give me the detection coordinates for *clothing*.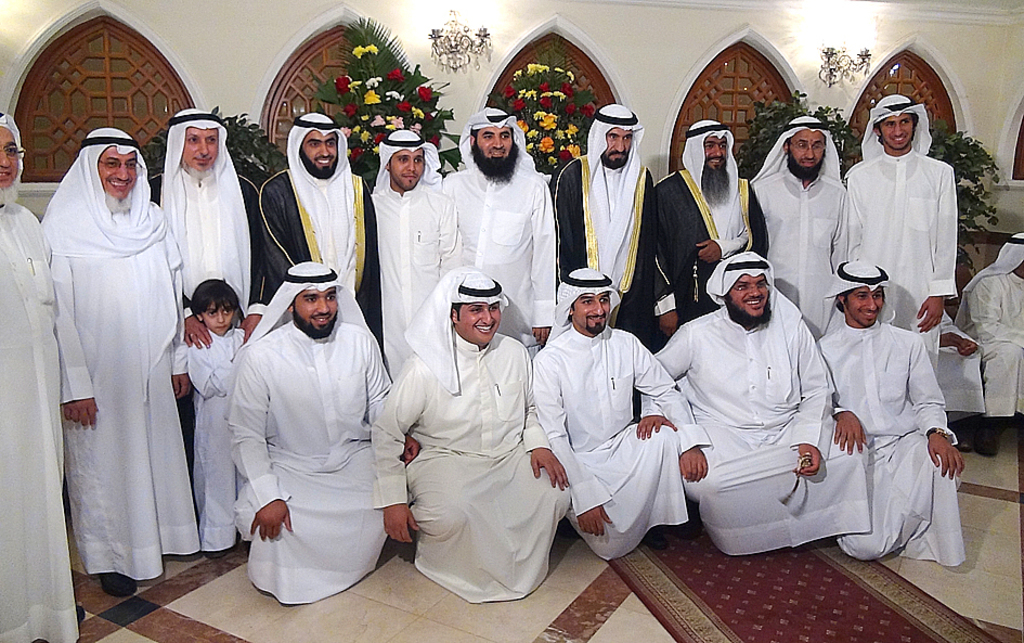
(left=840, top=150, right=959, bottom=377).
